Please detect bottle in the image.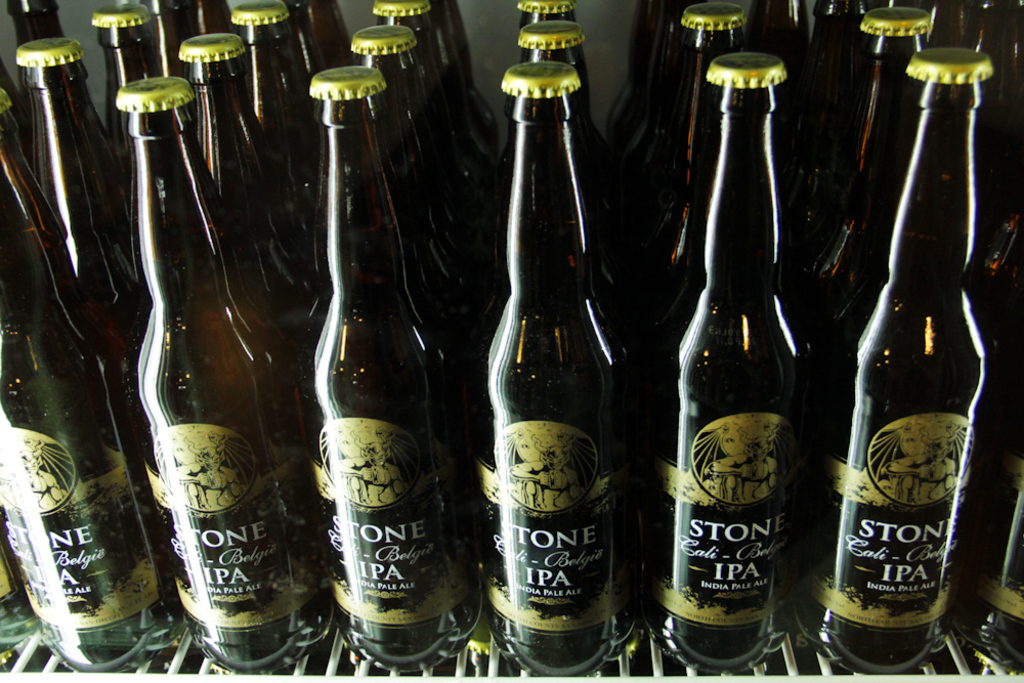
x1=748, y1=0, x2=814, y2=66.
